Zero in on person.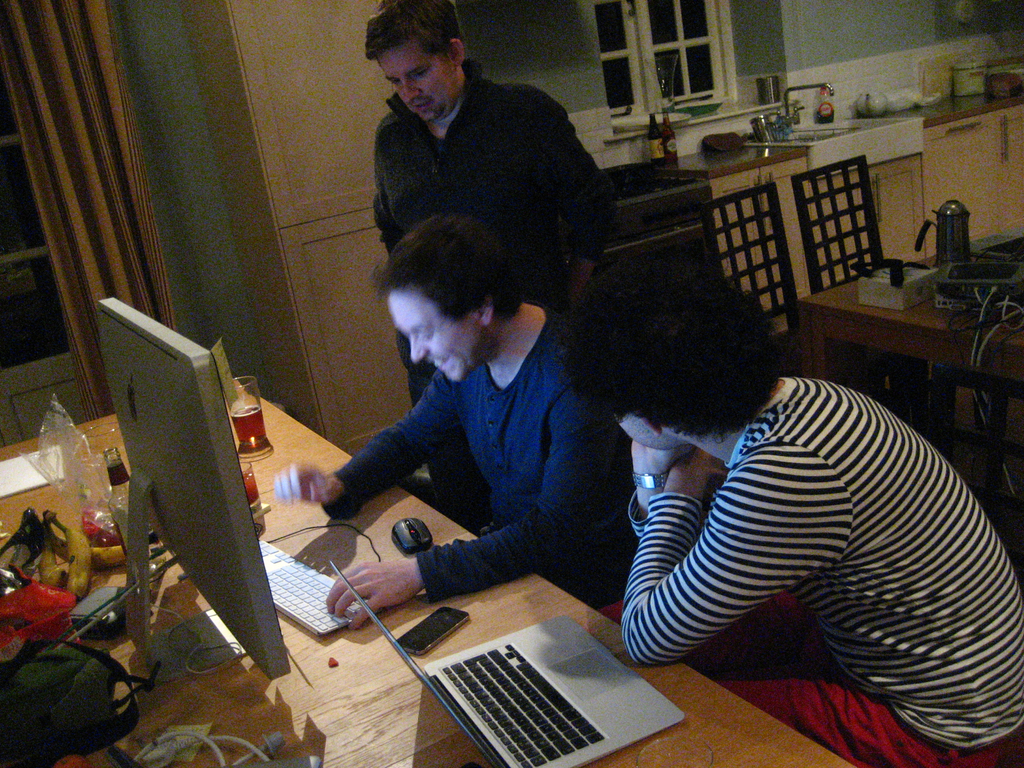
Zeroed in: (274, 214, 647, 609).
